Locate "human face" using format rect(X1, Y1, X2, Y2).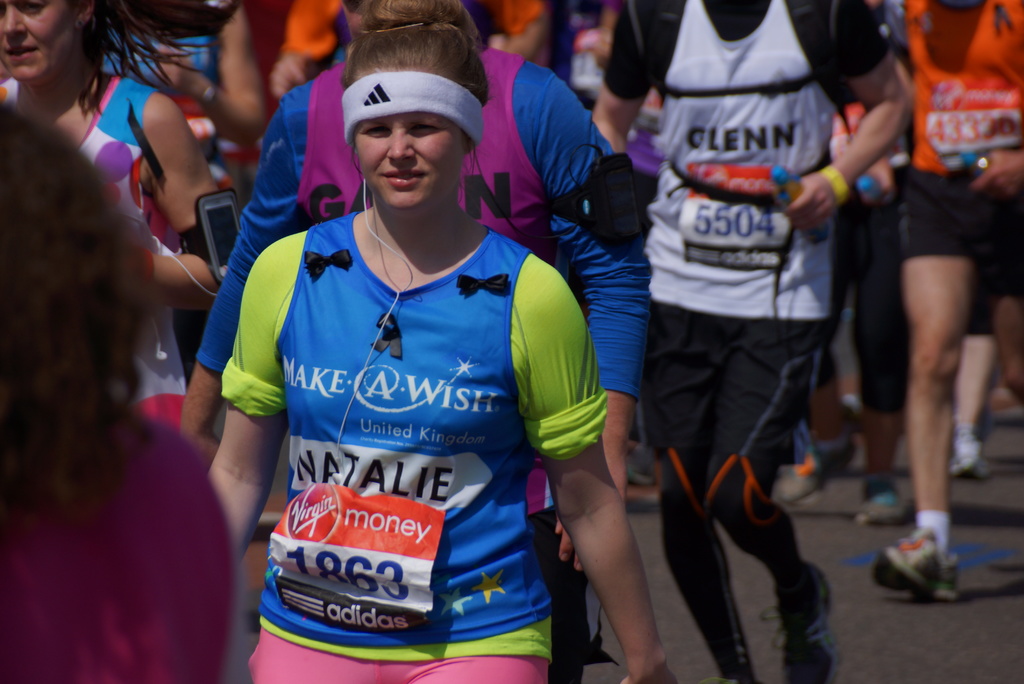
rect(352, 65, 465, 212).
